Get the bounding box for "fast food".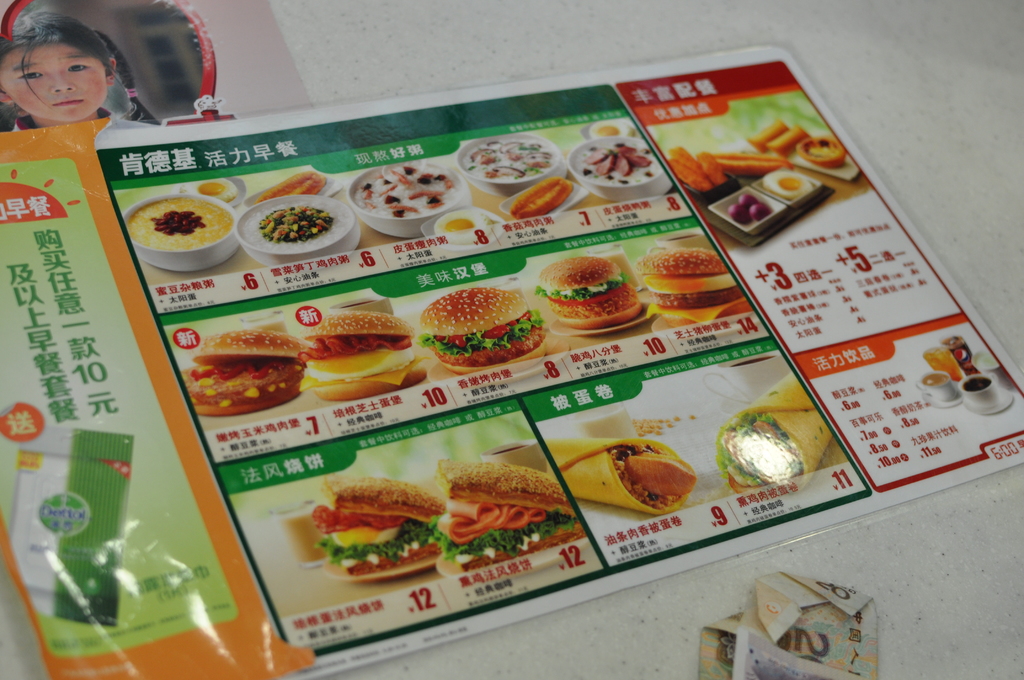
x1=550, y1=242, x2=642, y2=323.
